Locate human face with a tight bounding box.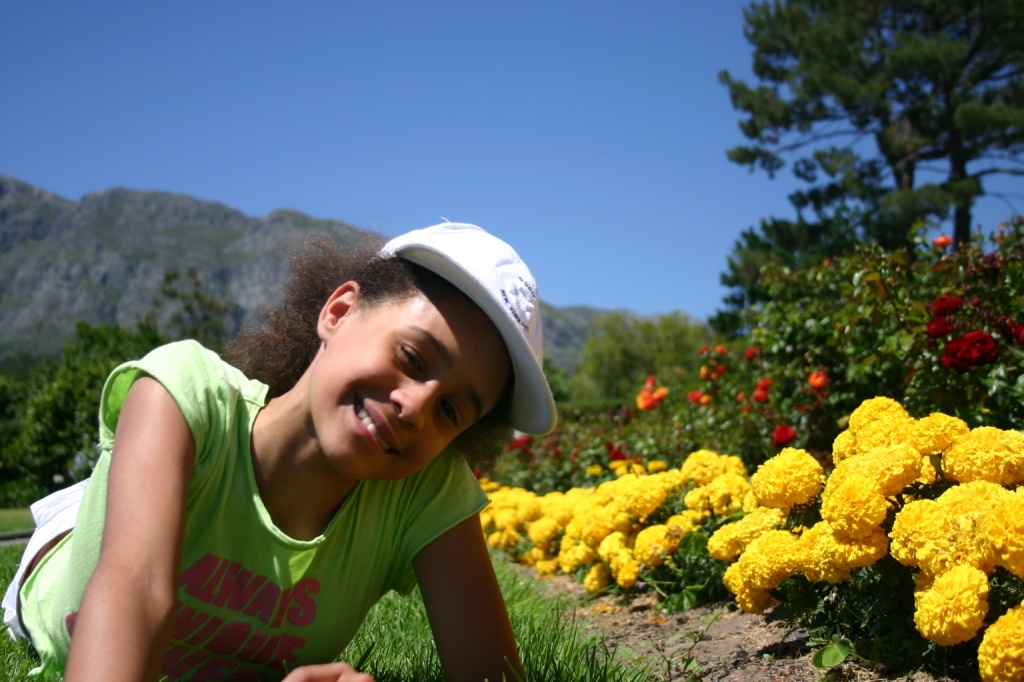
[x1=313, y1=285, x2=509, y2=473].
